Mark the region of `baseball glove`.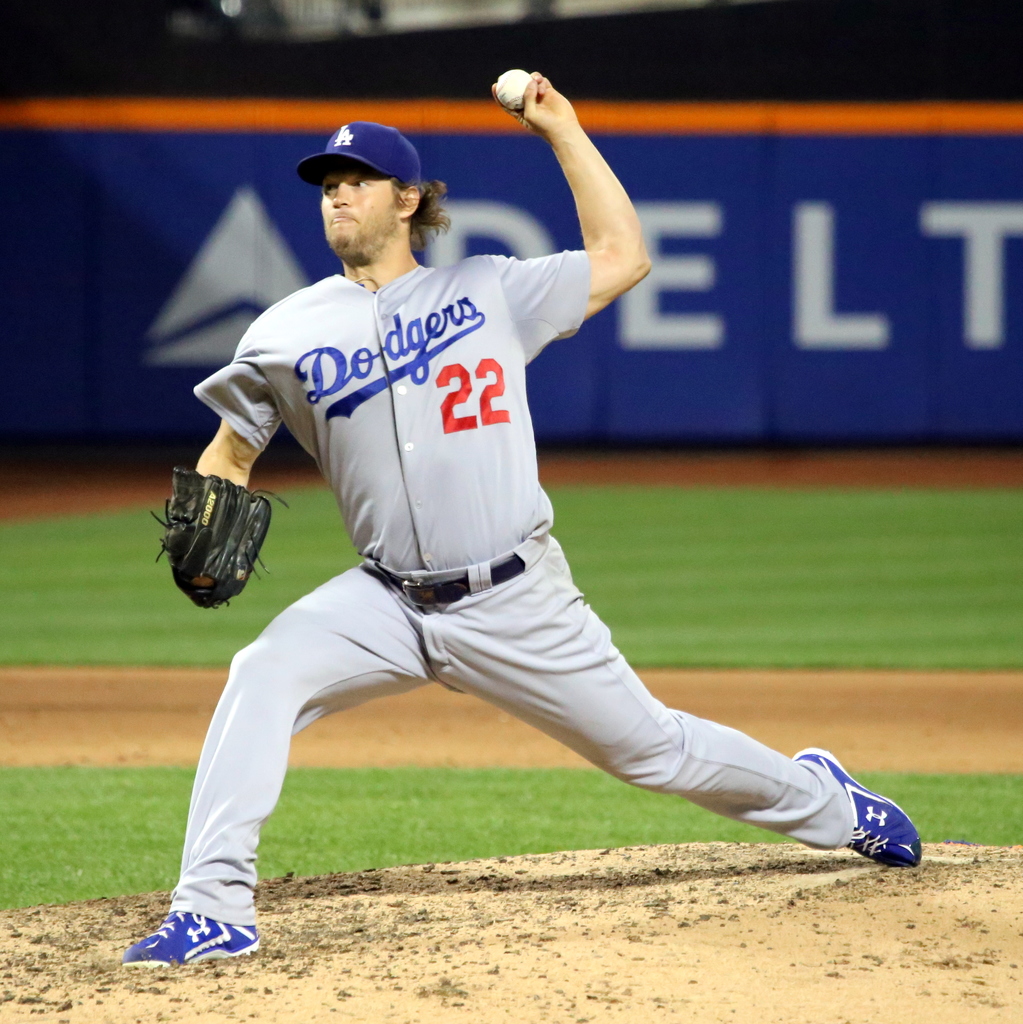
Region: 152, 466, 292, 612.
